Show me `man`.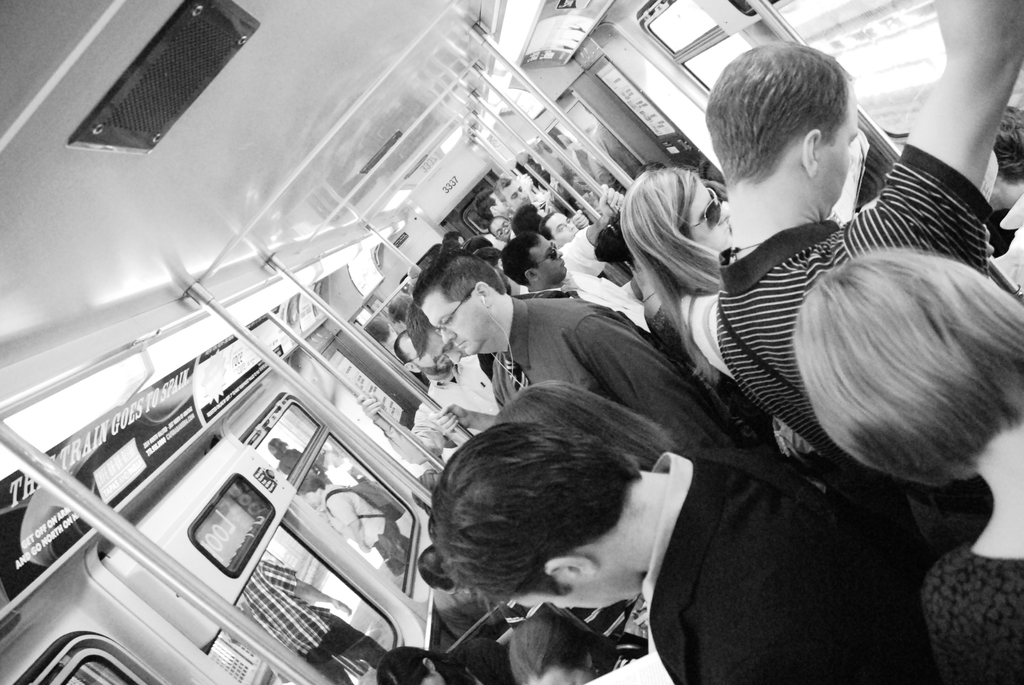
`man` is here: <region>715, 0, 1023, 553</region>.
